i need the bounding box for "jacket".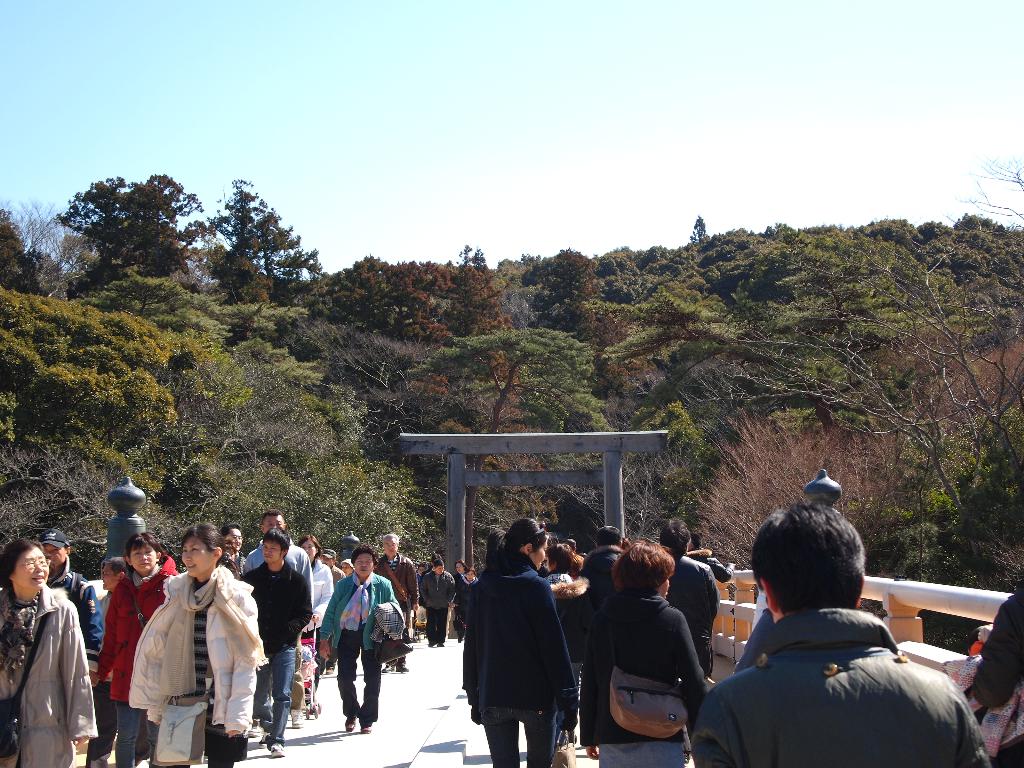
Here it is: box=[93, 570, 184, 707].
